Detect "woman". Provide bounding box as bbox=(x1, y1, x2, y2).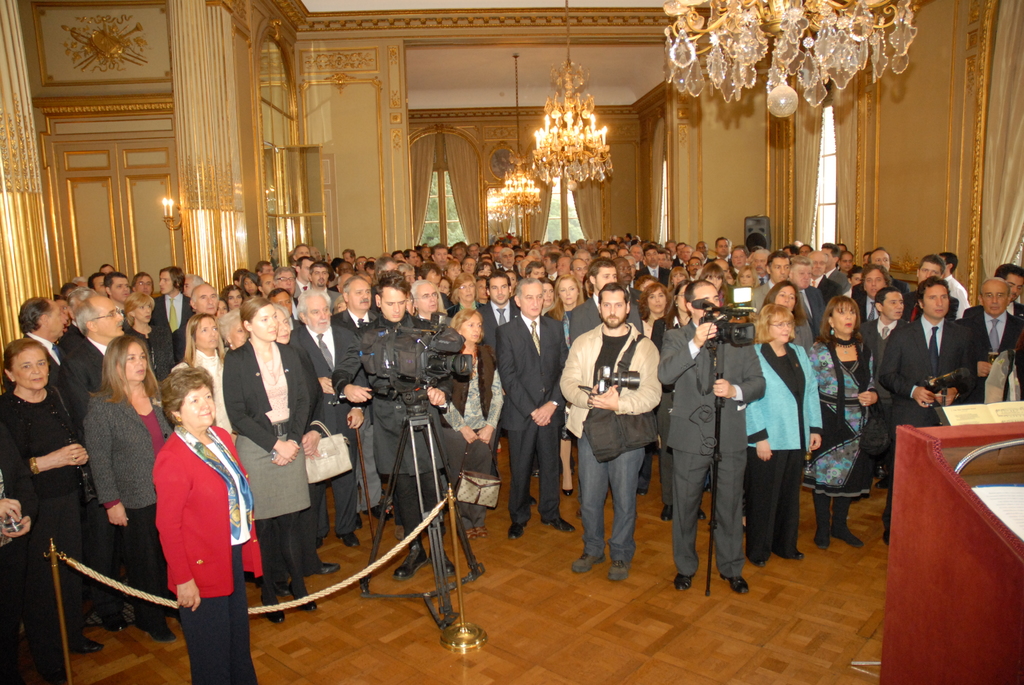
bbox=(0, 337, 107, 648).
